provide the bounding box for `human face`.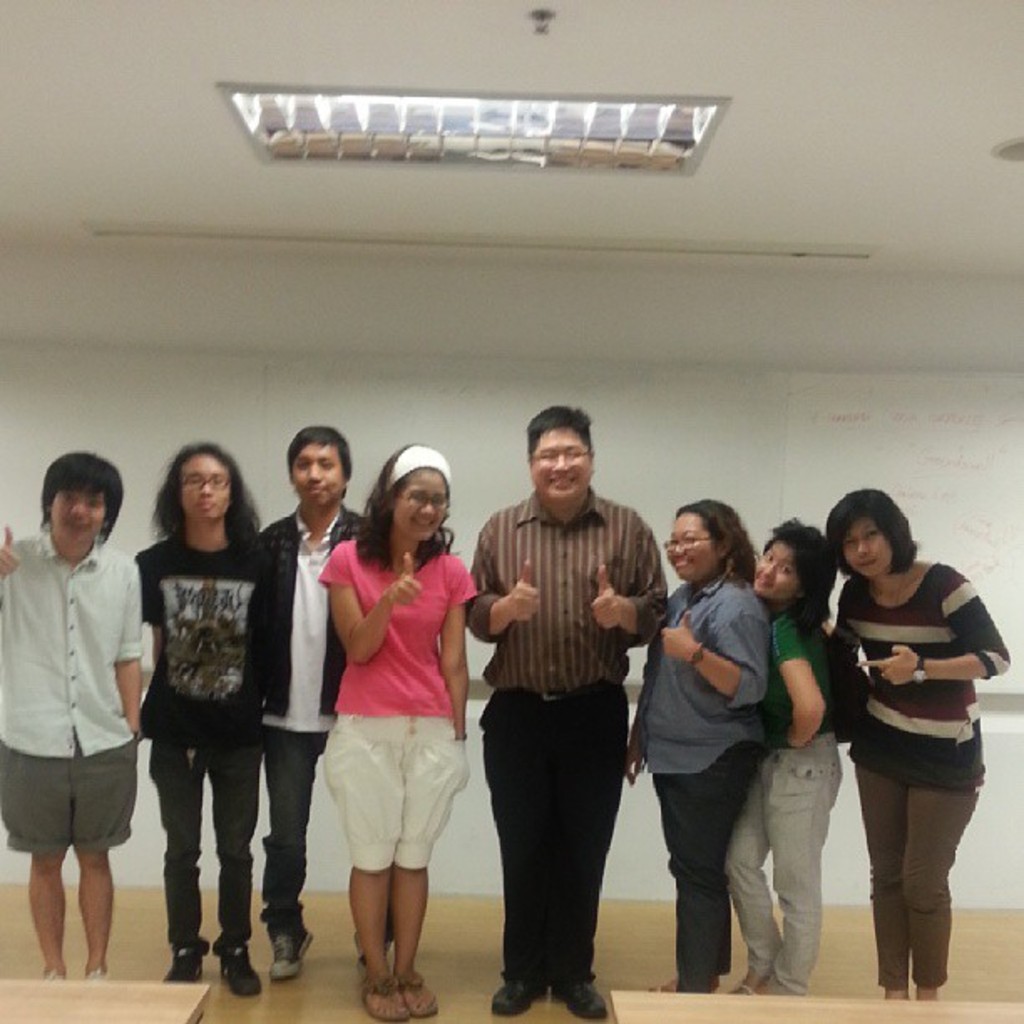
box(840, 519, 887, 579).
